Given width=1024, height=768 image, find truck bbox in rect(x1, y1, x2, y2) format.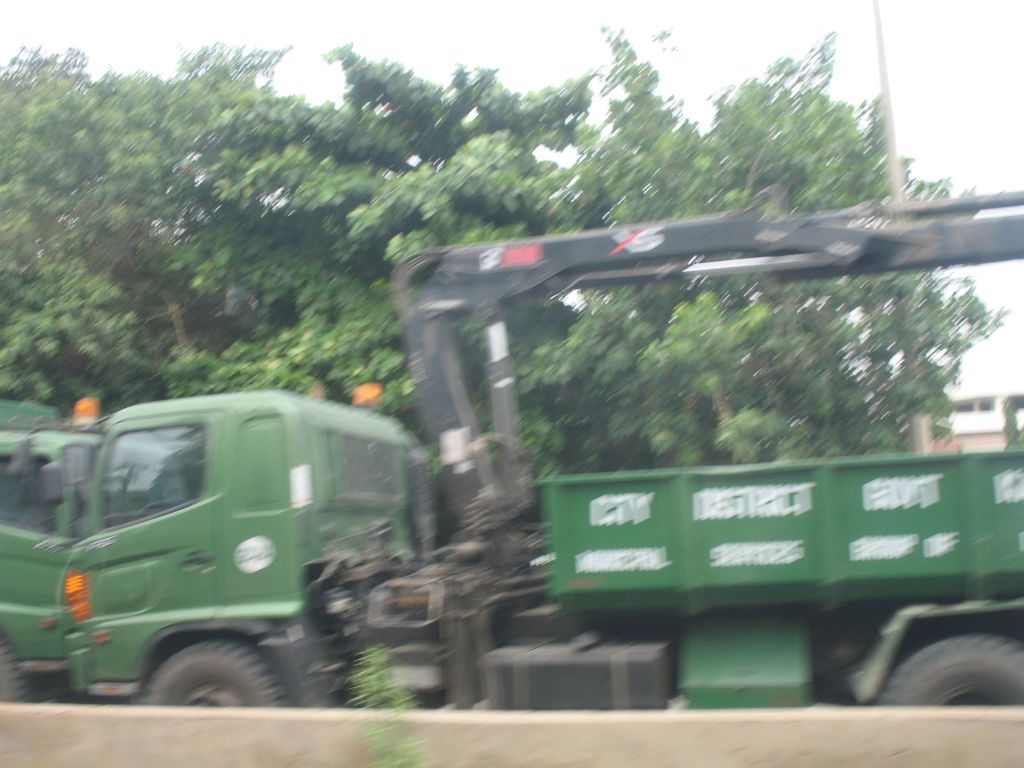
rect(55, 188, 1023, 704).
